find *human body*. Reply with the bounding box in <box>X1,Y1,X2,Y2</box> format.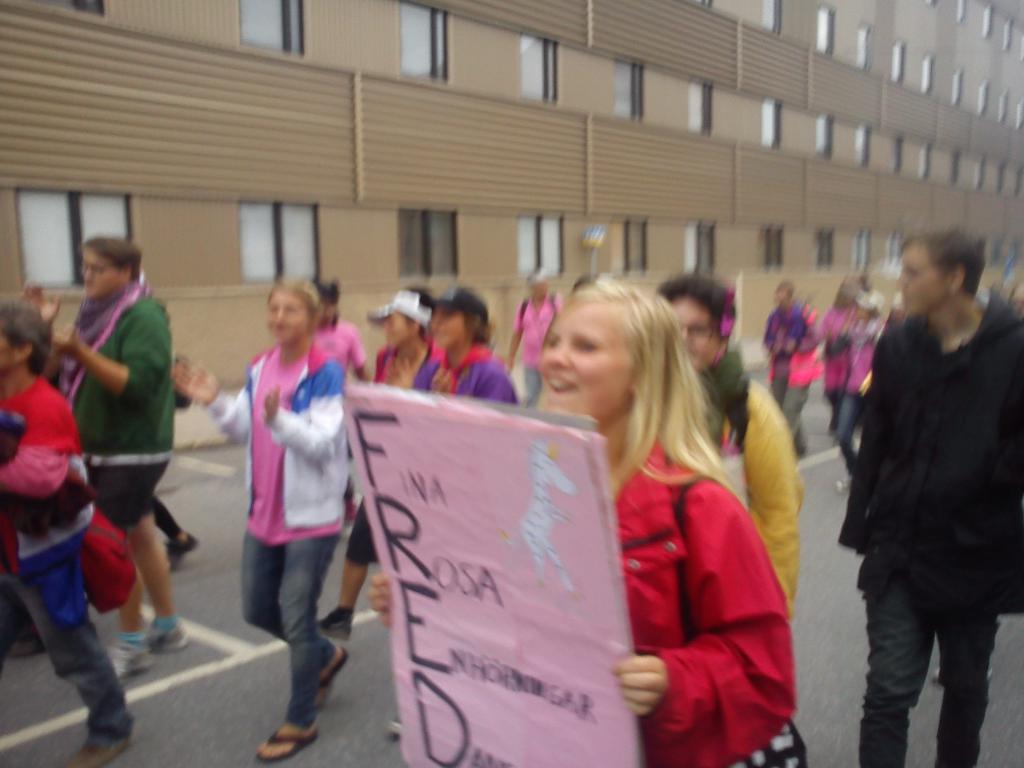
<box>24,278,176,664</box>.
